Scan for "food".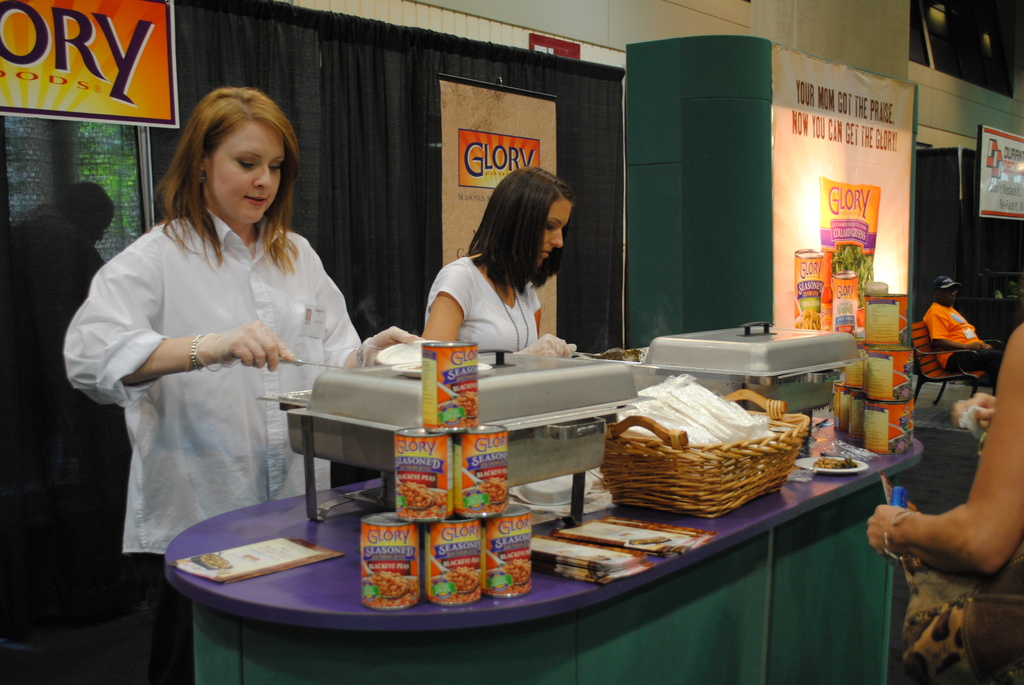
Scan result: {"left": 476, "top": 475, "right": 509, "bottom": 502}.
